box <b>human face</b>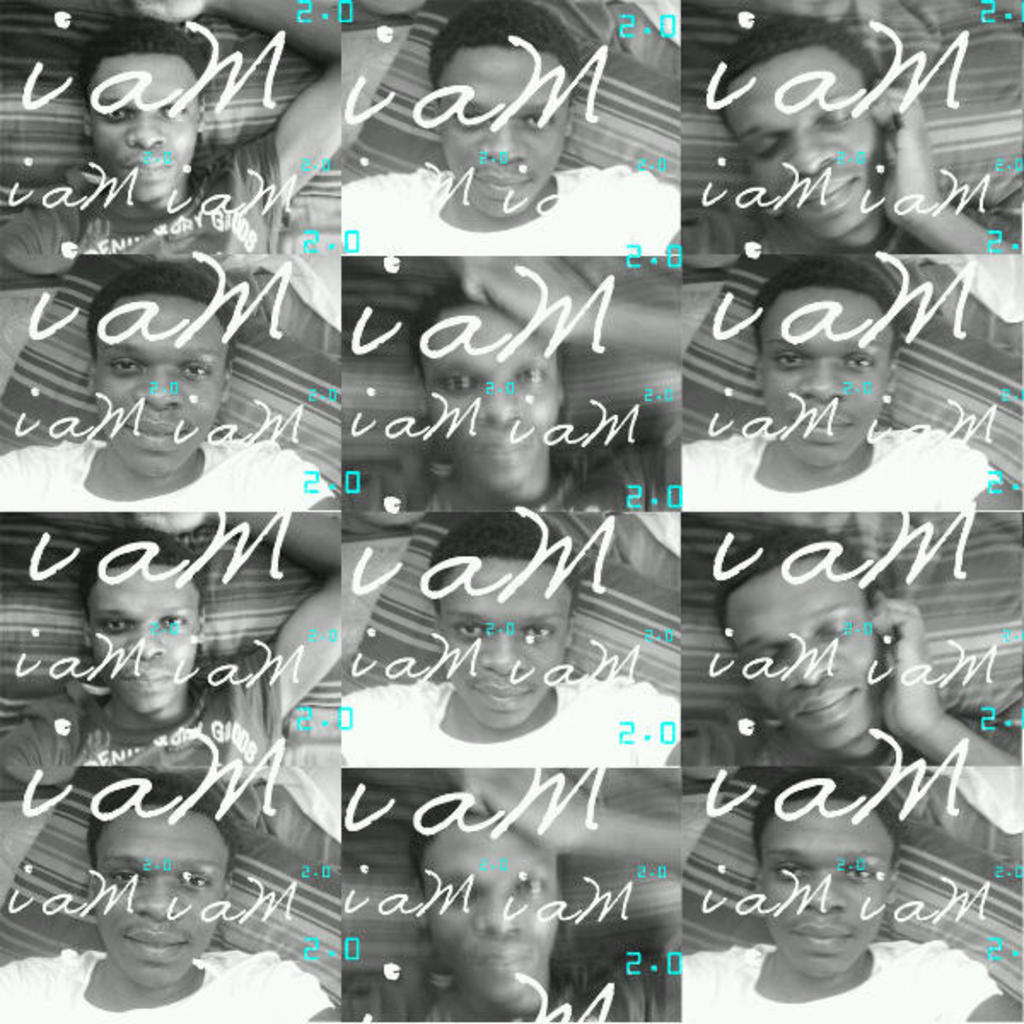
rect(730, 49, 886, 239)
